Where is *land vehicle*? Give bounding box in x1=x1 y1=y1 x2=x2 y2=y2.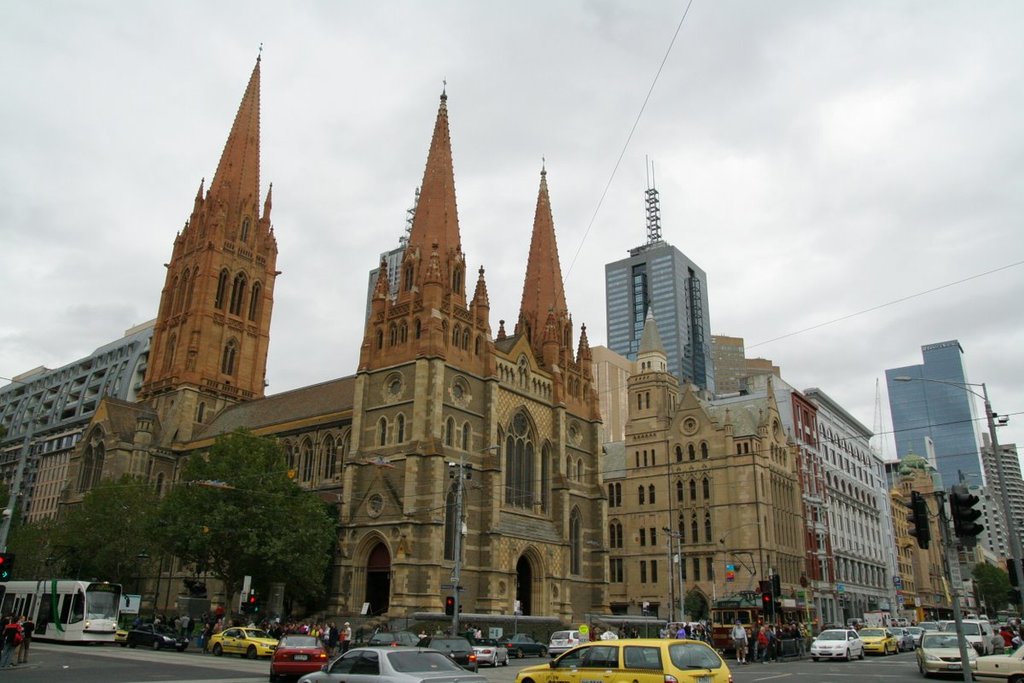
x1=497 y1=631 x2=547 y2=657.
